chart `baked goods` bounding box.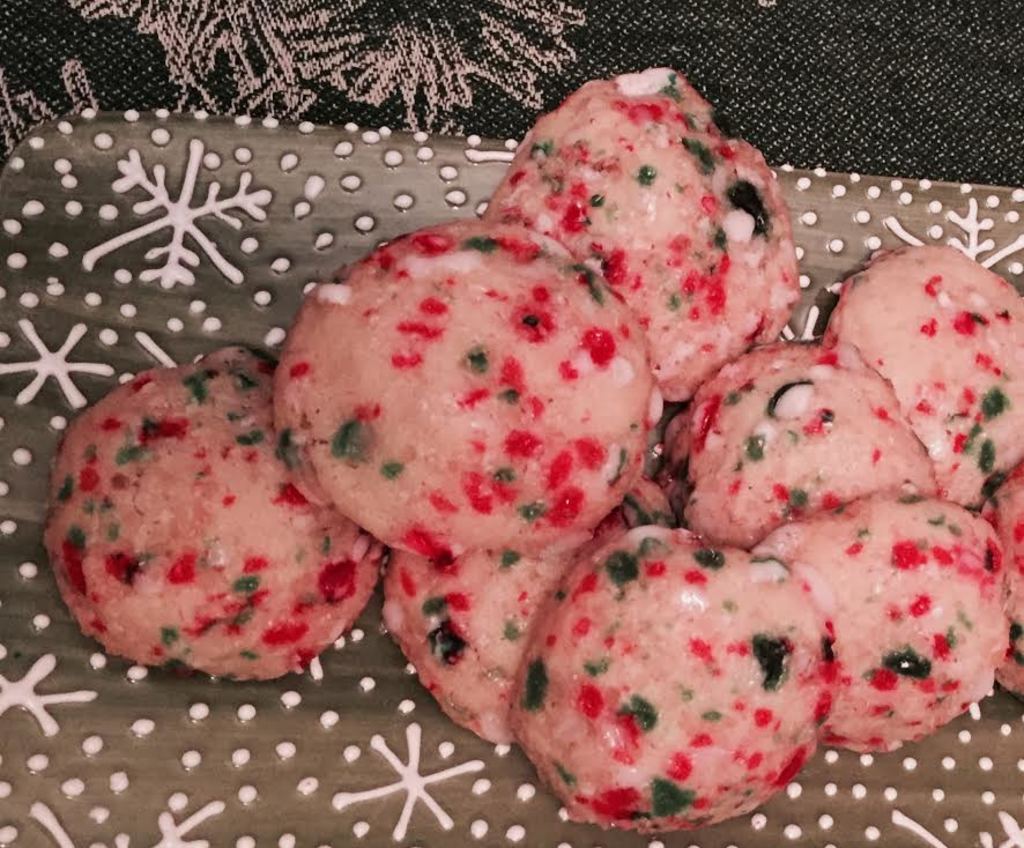
Charted: [x1=506, y1=522, x2=828, y2=832].
